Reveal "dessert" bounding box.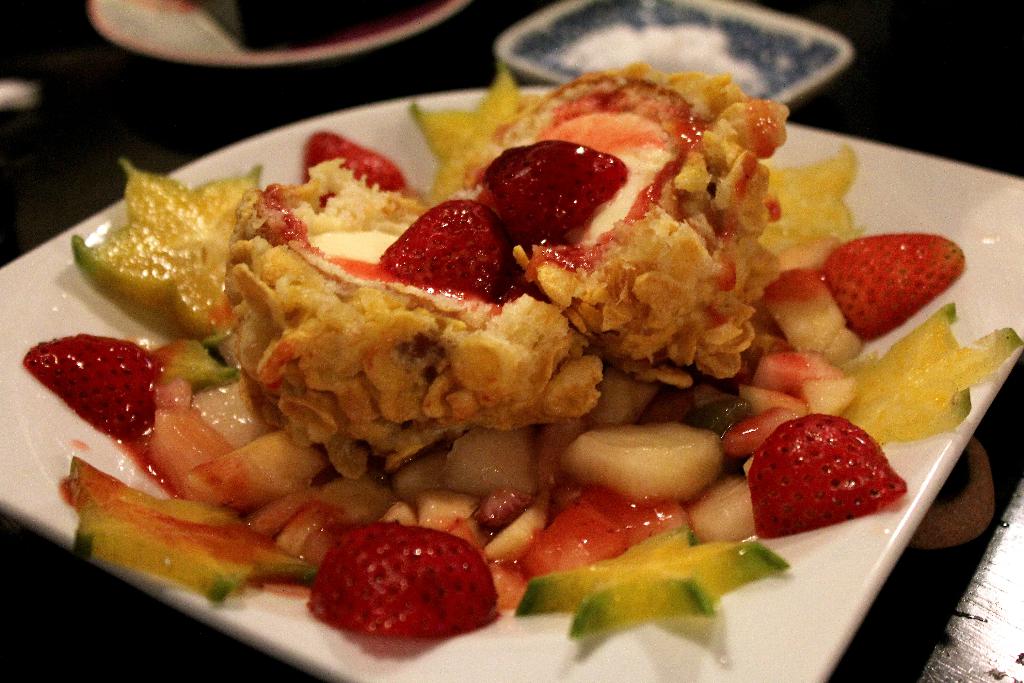
Revealed: Rect(54, 89, 1023, 633).
